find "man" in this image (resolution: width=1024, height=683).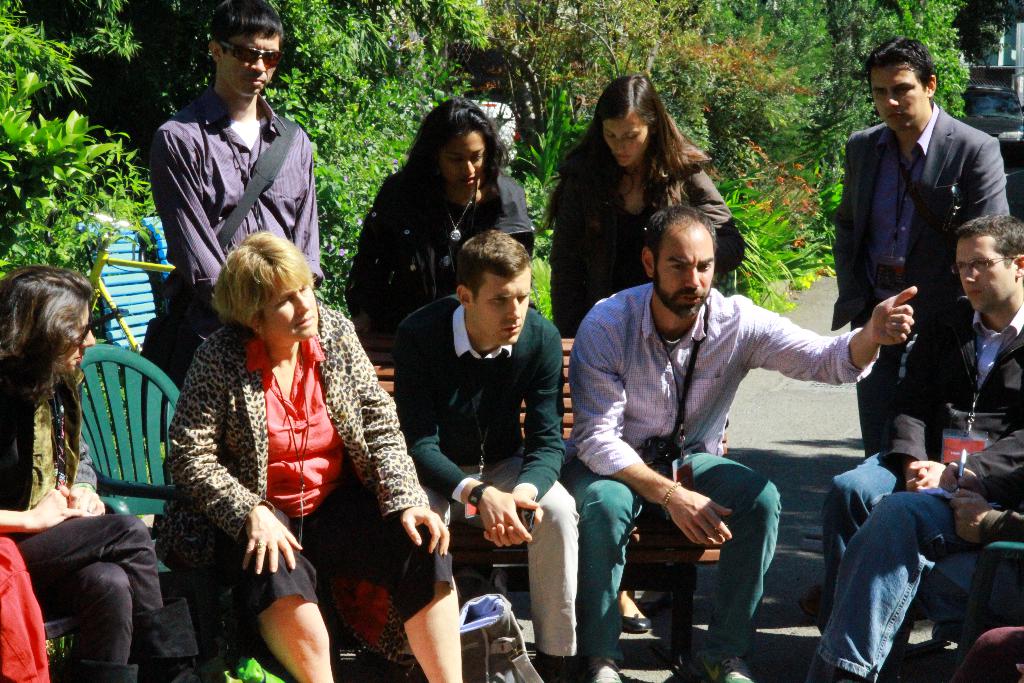
x1=150, y1=0, x2=325, y2=387.
